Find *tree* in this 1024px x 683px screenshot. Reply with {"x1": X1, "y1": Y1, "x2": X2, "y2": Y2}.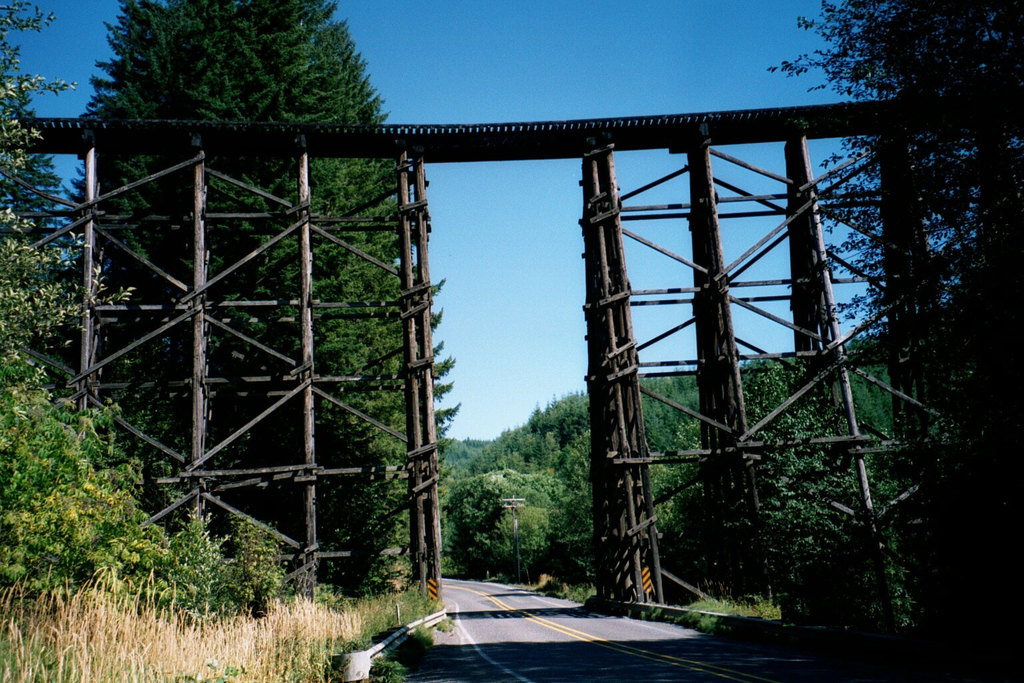
{"x1": 772, "y1": 0, "x2": 1023, "y2": 682}.
